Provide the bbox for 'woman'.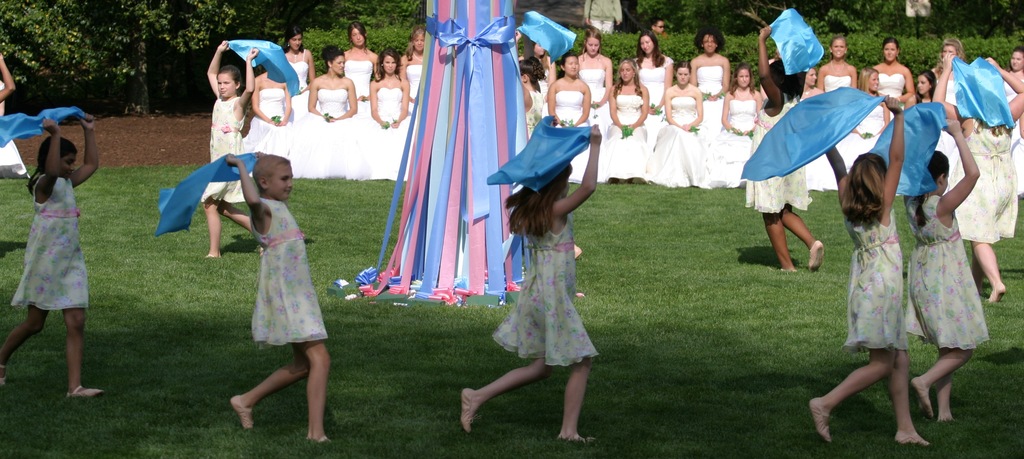
box(282, 30, 317, 97).
